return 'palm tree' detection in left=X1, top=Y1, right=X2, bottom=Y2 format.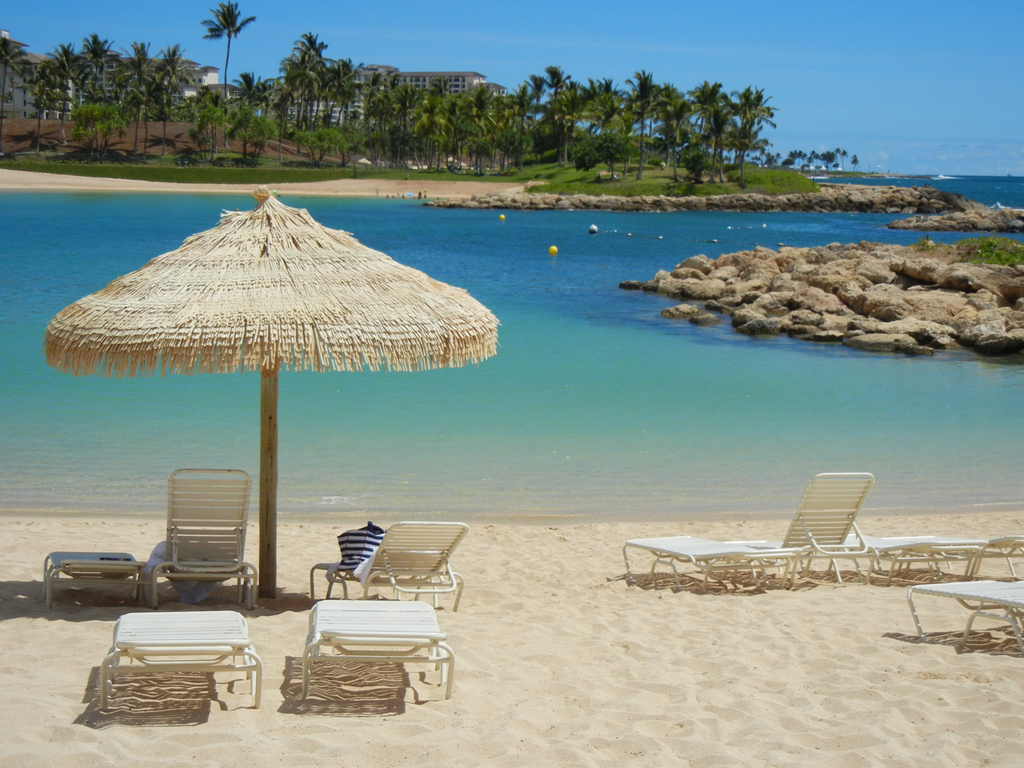
left=270, top=34, right=316, bottom=164.
